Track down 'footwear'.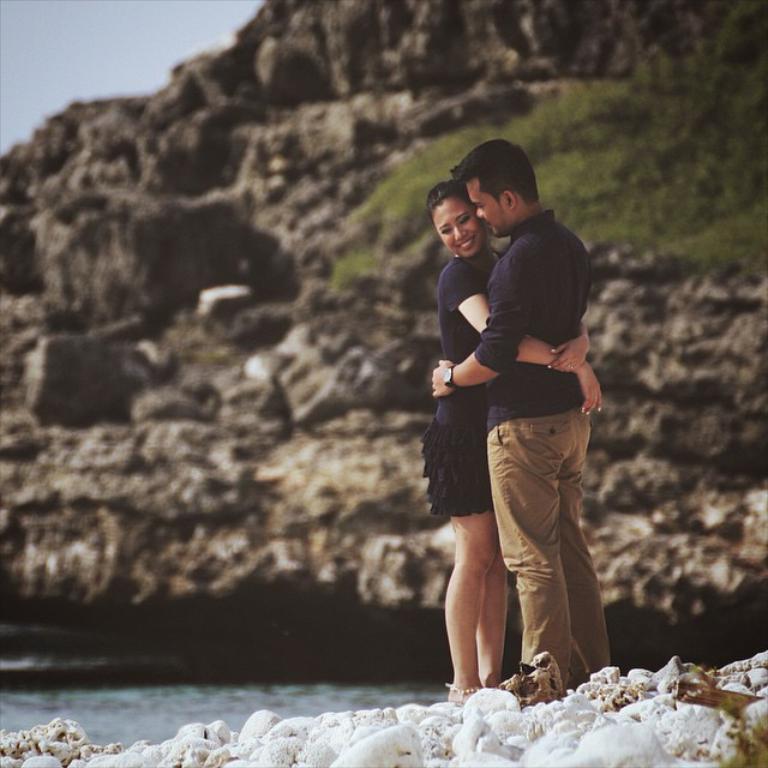
Tracked to 438,680,498,703.
